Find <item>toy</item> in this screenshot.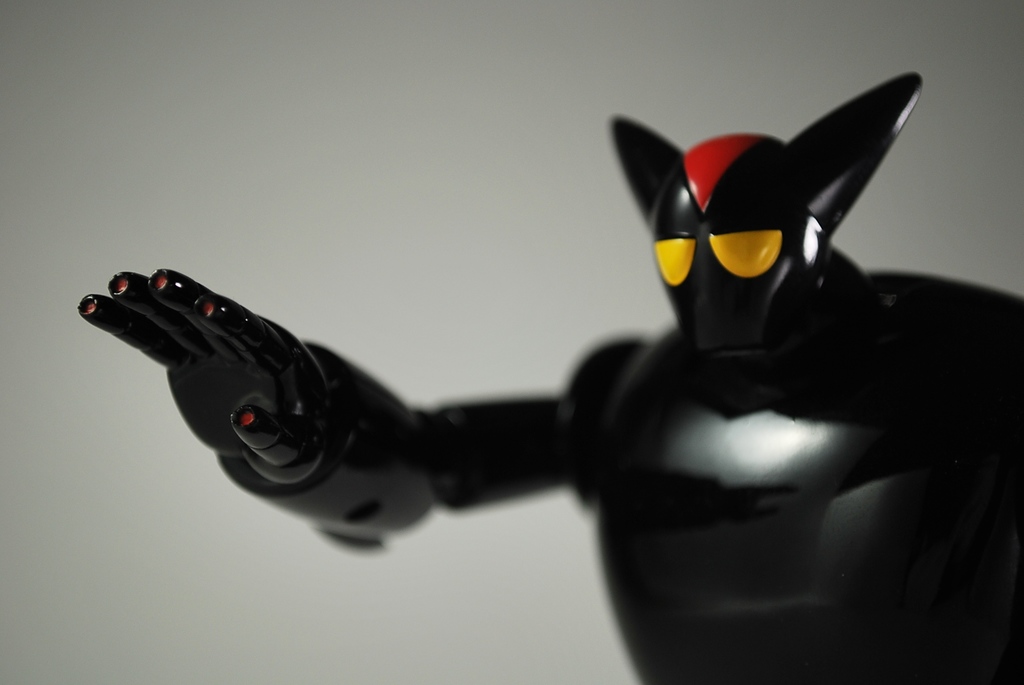
The bounding box for <item>toy</item> is box=[80, 71, 1023, 684].
